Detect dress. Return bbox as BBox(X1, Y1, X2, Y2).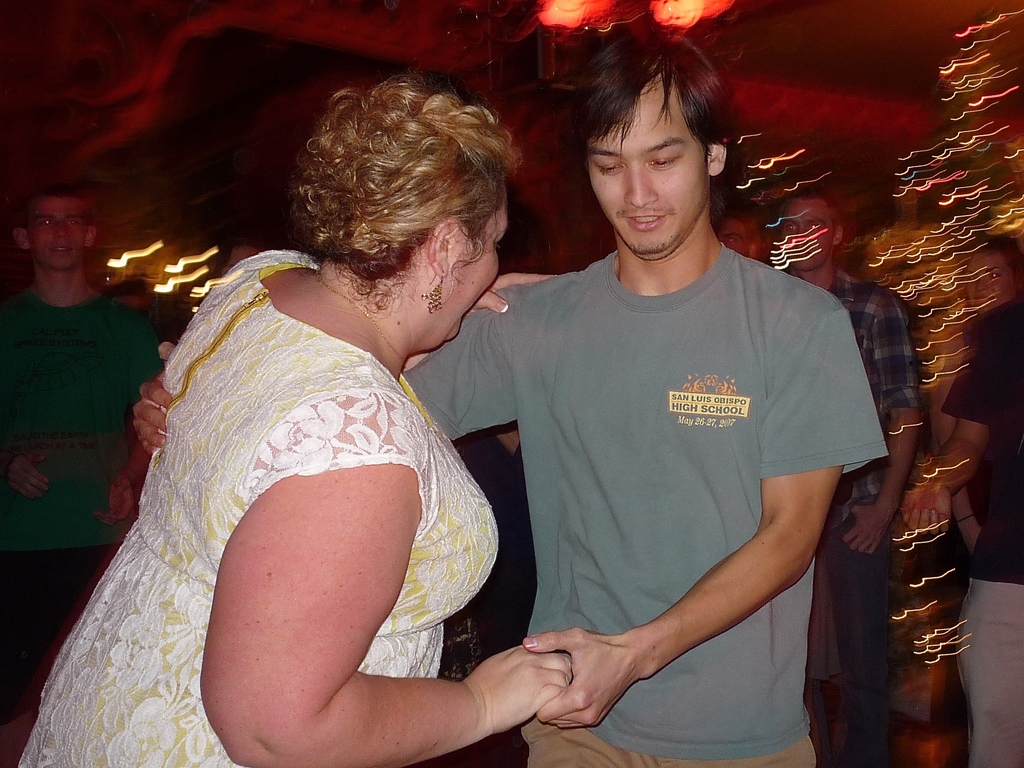
BBox(58, 256, 488, 749).
